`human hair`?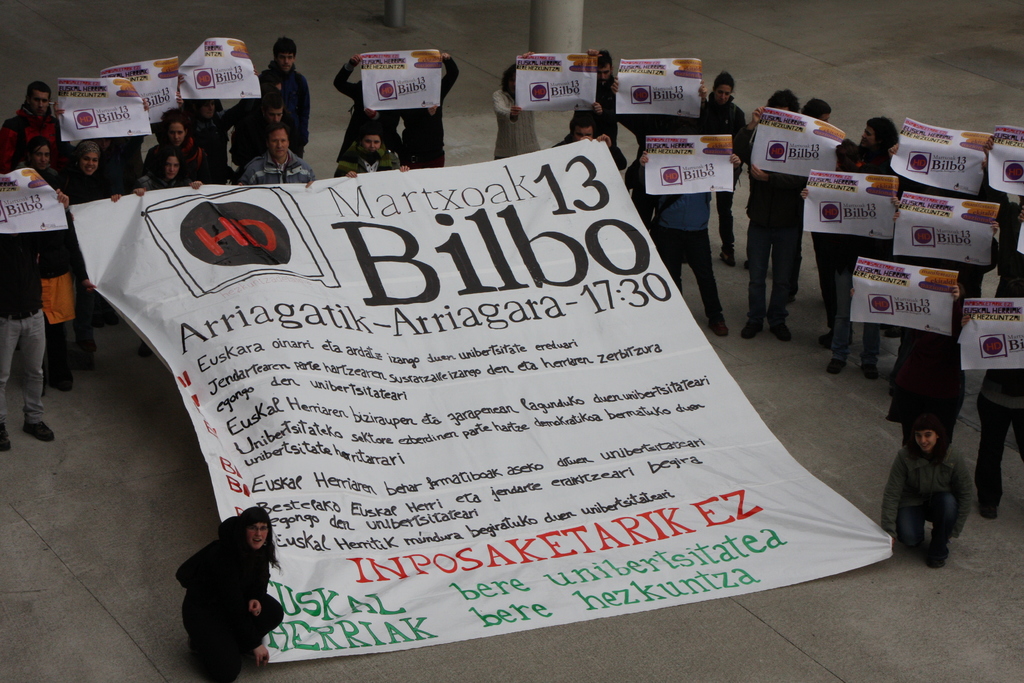
box(596, 49, 614, 70)
